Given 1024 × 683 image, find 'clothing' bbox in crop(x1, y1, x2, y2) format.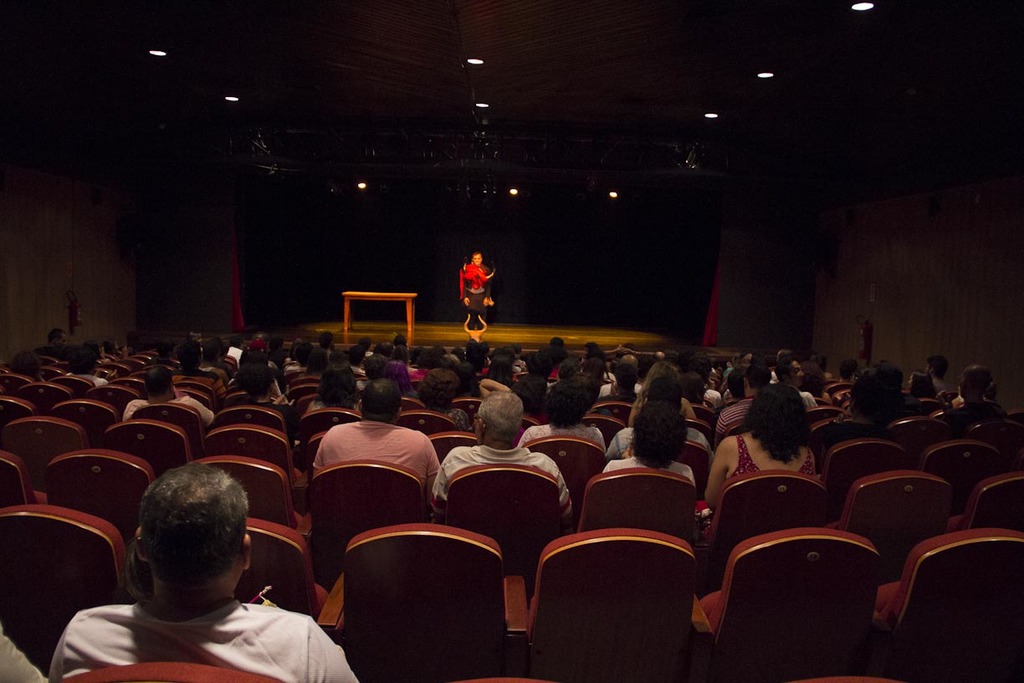
crop(458, 259, 488, 286).
